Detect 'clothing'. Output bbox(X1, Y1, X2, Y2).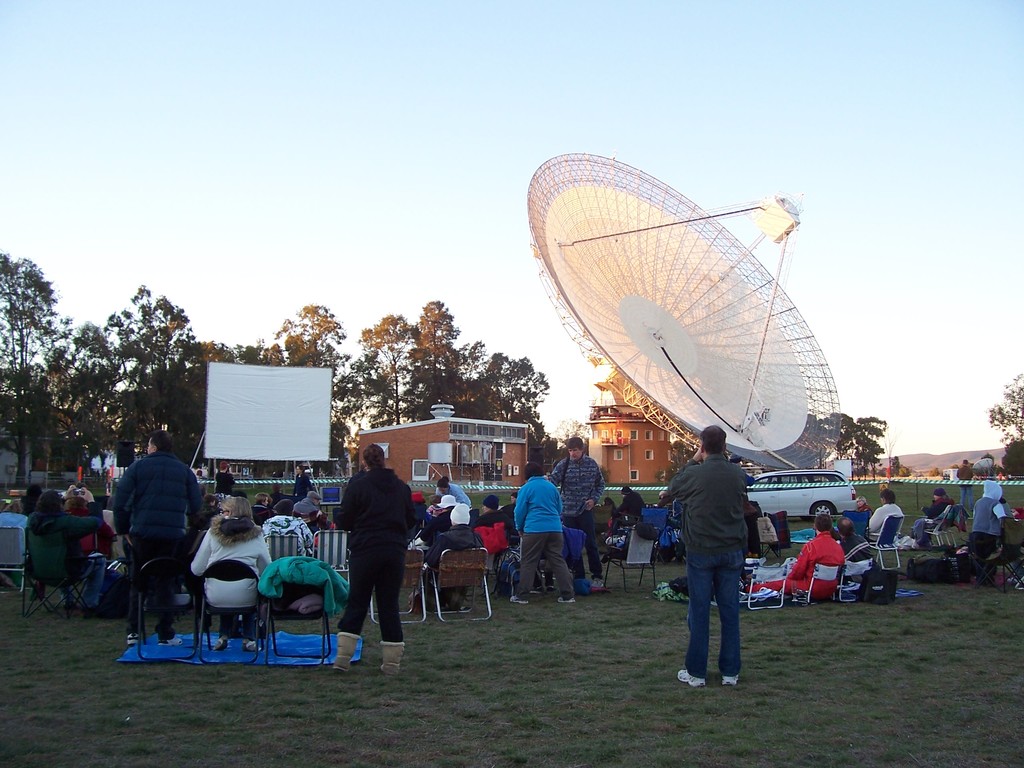
bbox(294, 470, 310, 500).
